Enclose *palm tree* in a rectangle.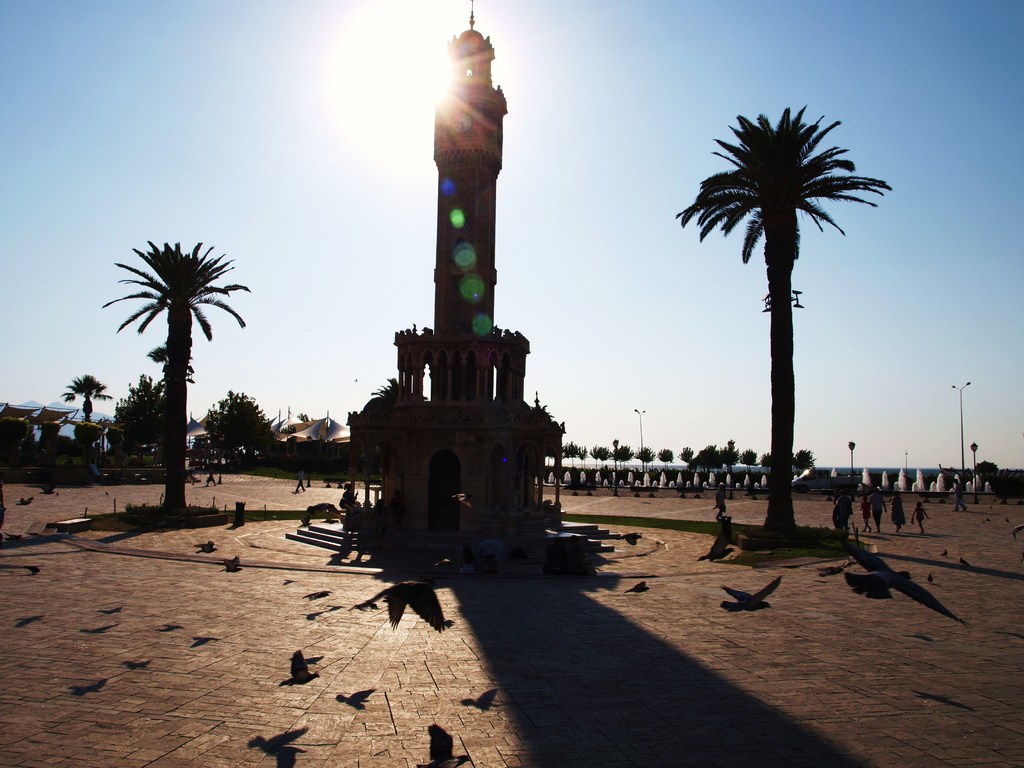
rect(55, 372, 113, 424).
